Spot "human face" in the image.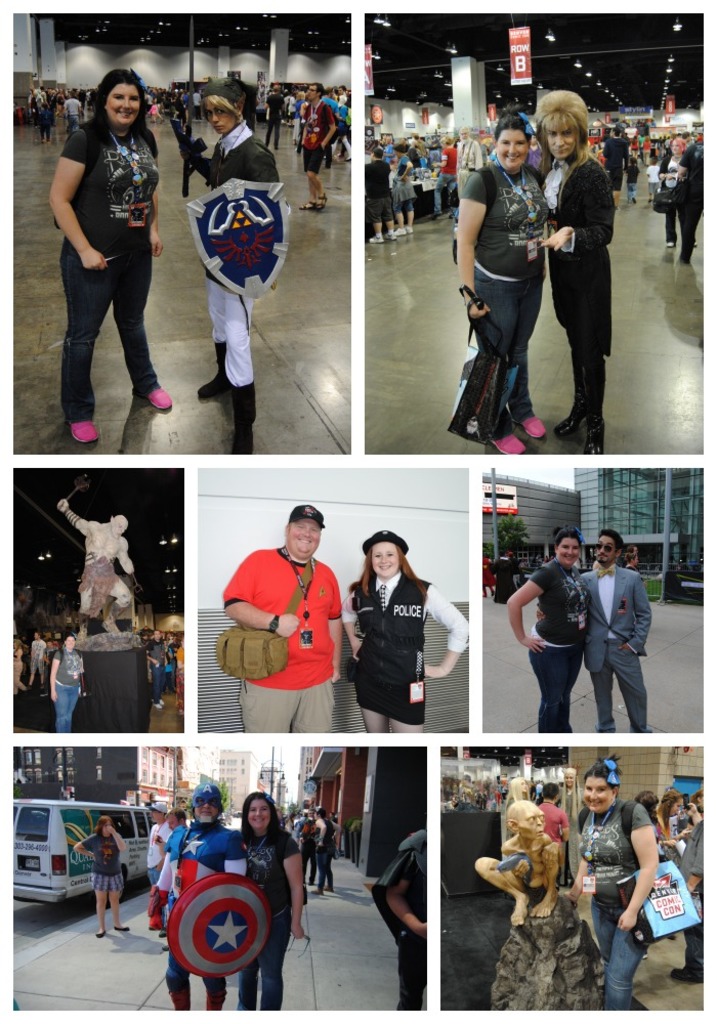
"human face" found at {"x1": 196, "y1": 788, "x2": 216, "y2": 828}.
